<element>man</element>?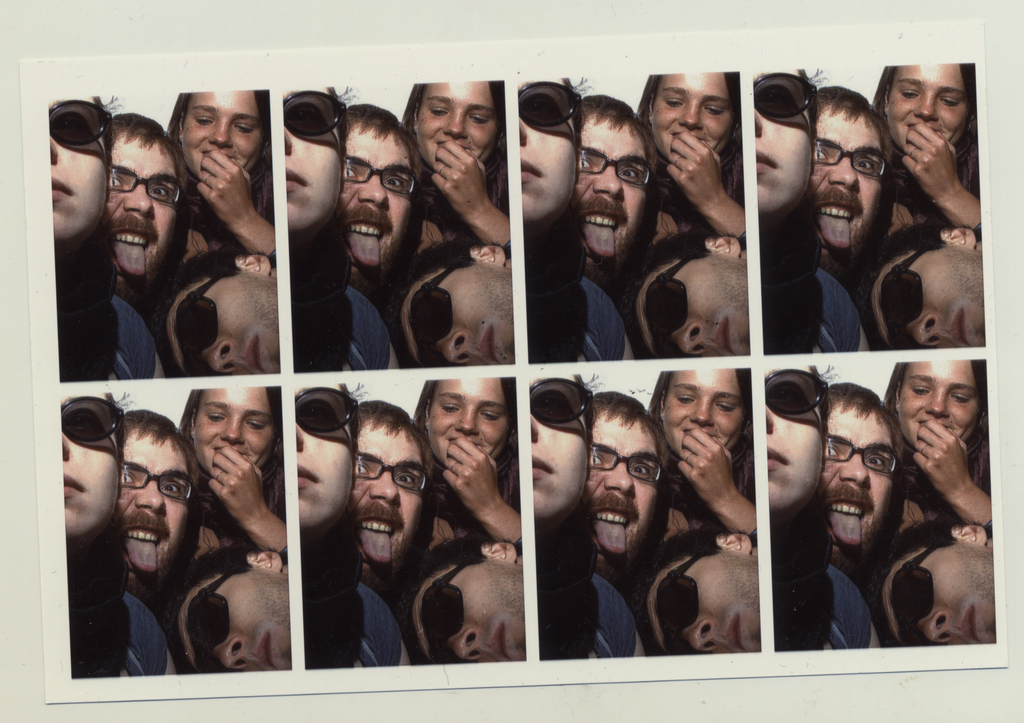
844 222 990 348
